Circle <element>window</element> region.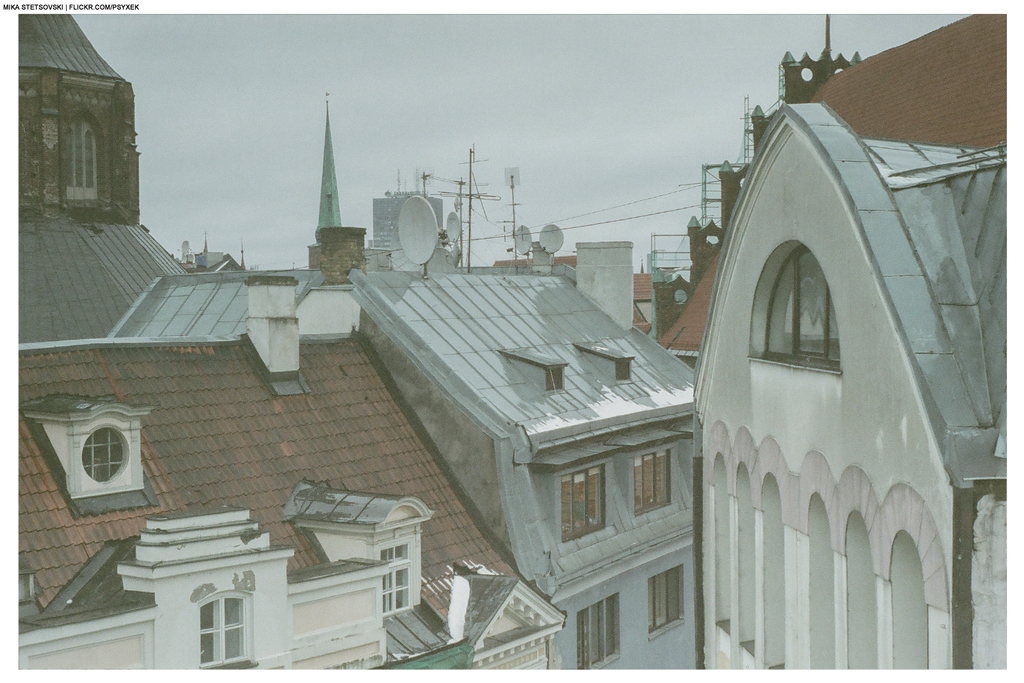
Region: (367,540,417,624).
